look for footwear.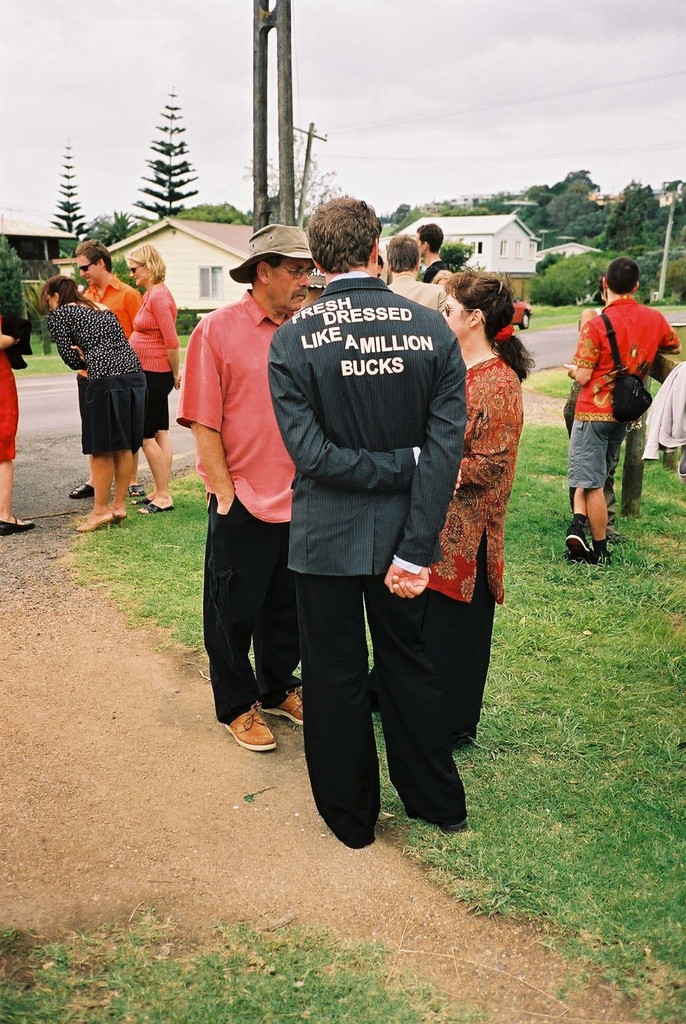
Found: 567, 535, 614, 568.
